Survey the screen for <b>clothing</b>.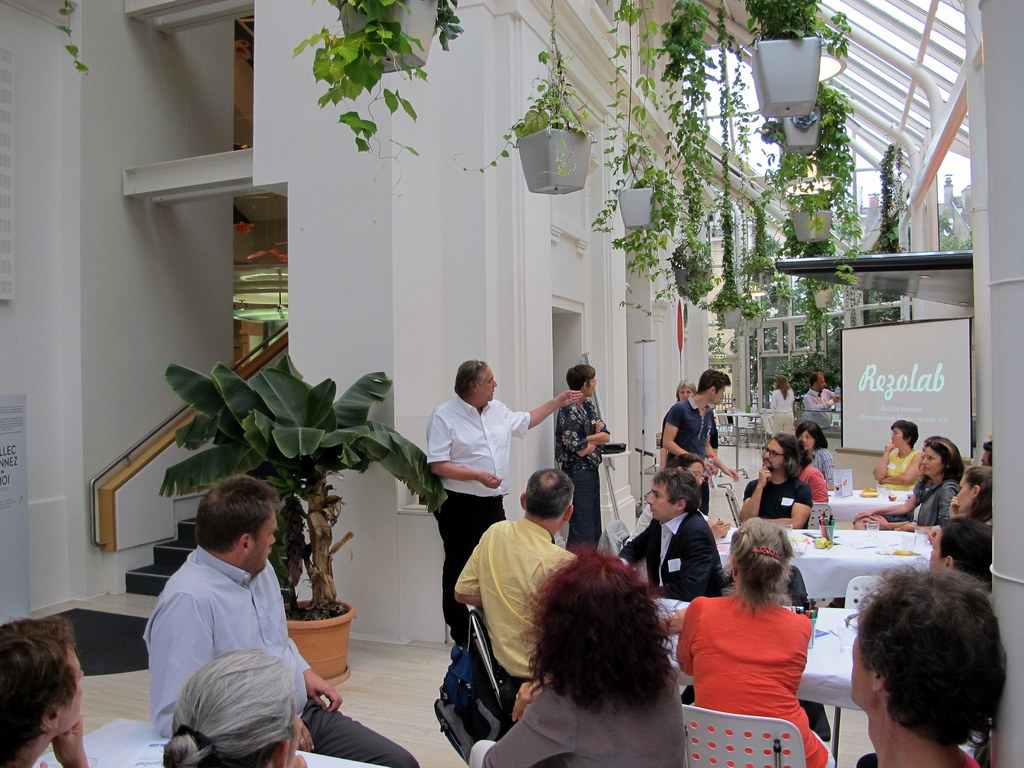
Survey found: (453, 513, 579, 695).
